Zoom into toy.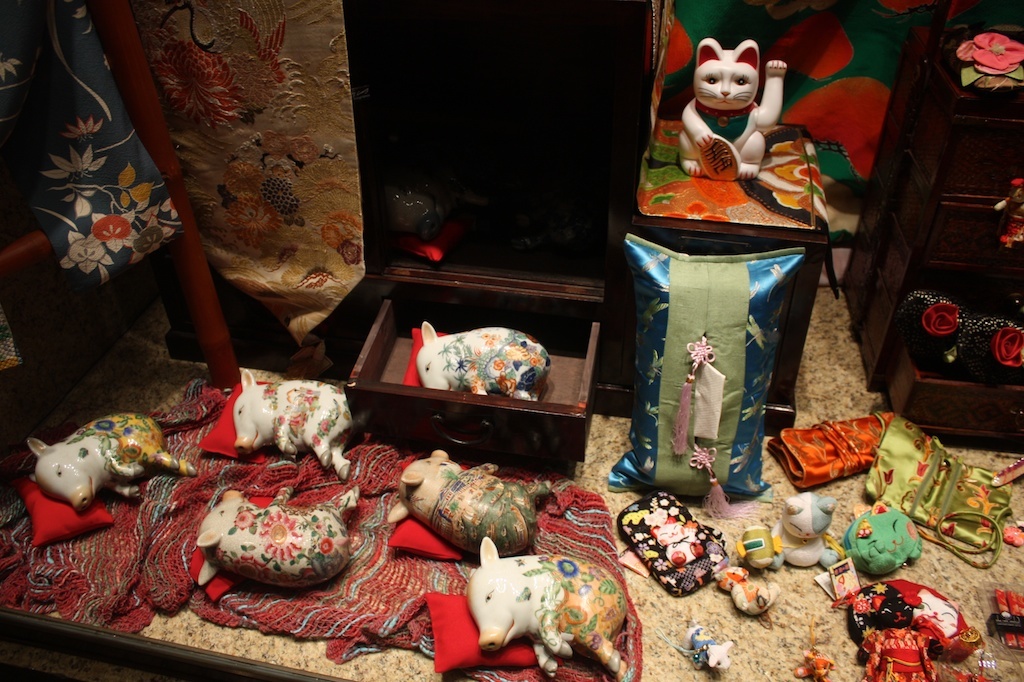
Zoom target: [x1=616, y1=490, x2=735, y2=596].
